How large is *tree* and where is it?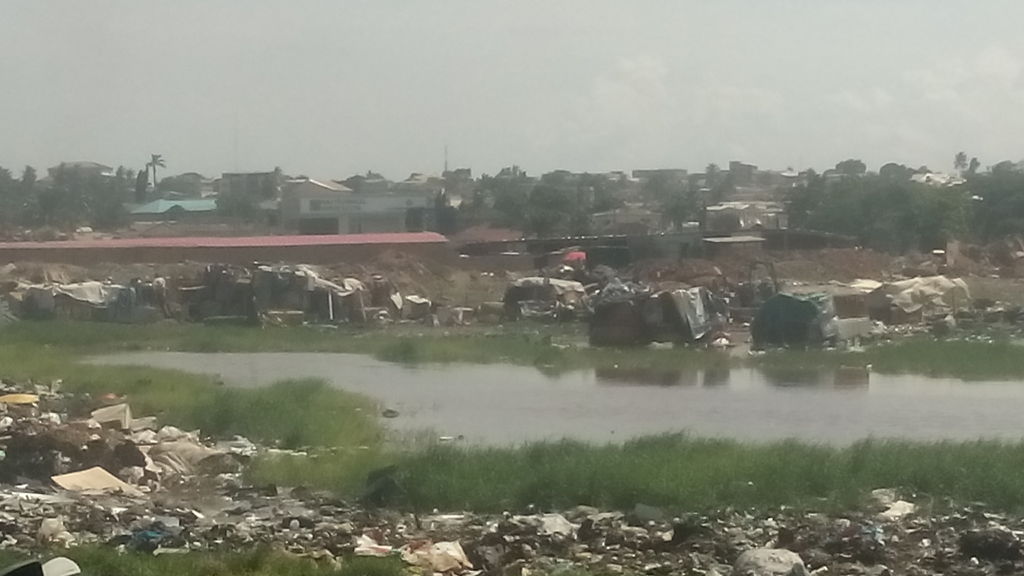
Bounding box: bbox=(639, 172, 667, 205).
